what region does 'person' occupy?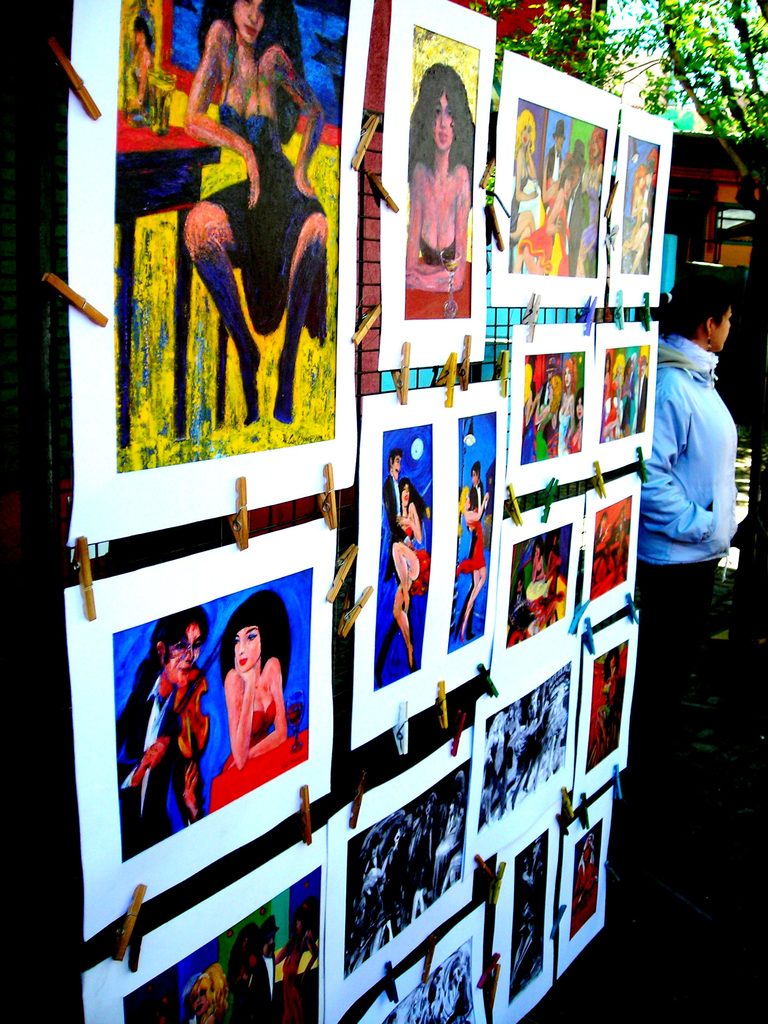
Rect(206, 586, 310, 811).
